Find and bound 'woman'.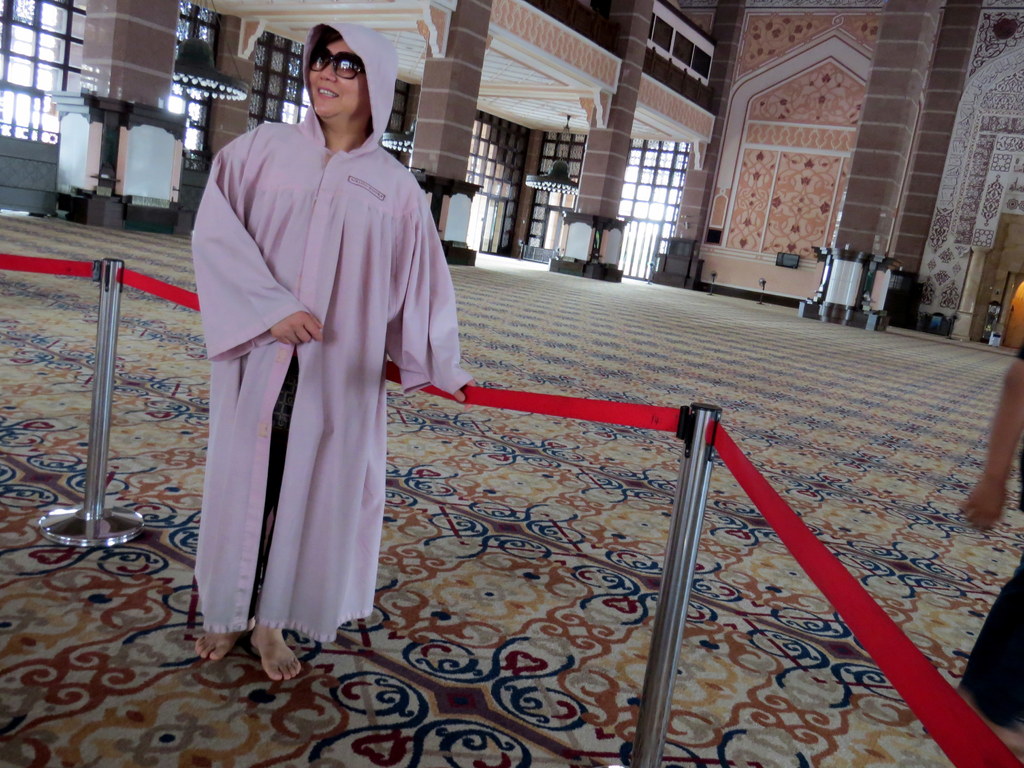
Bound: (195,68,458,673).
